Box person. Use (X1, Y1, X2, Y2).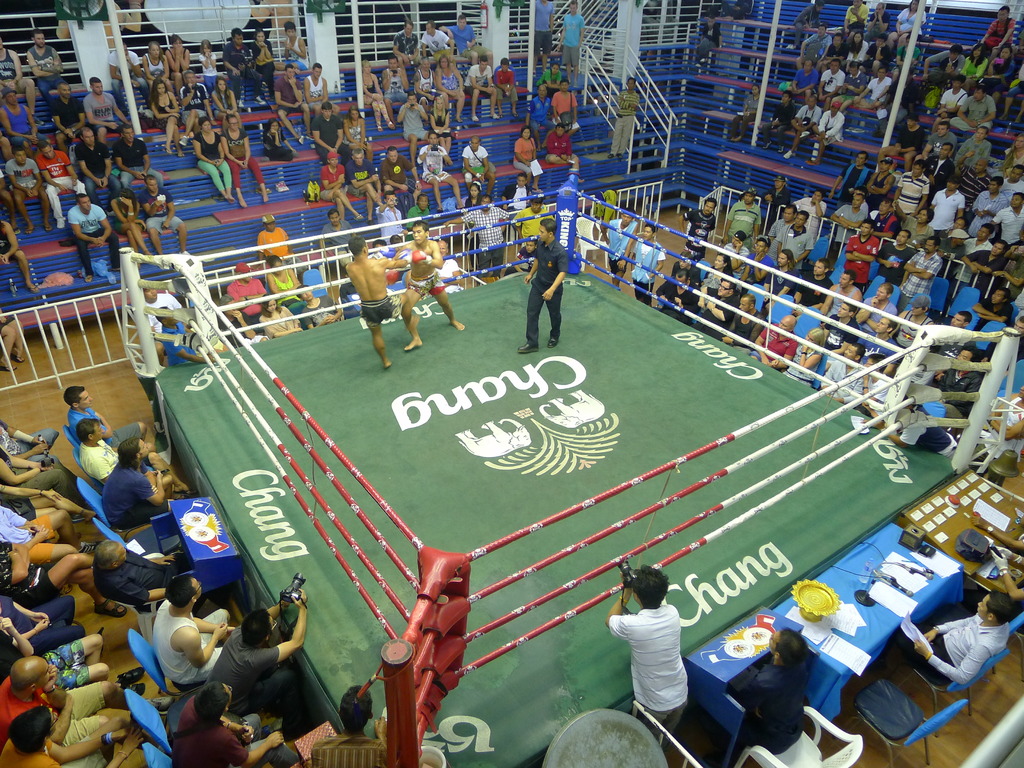
(967, 517, 1023, 553).
